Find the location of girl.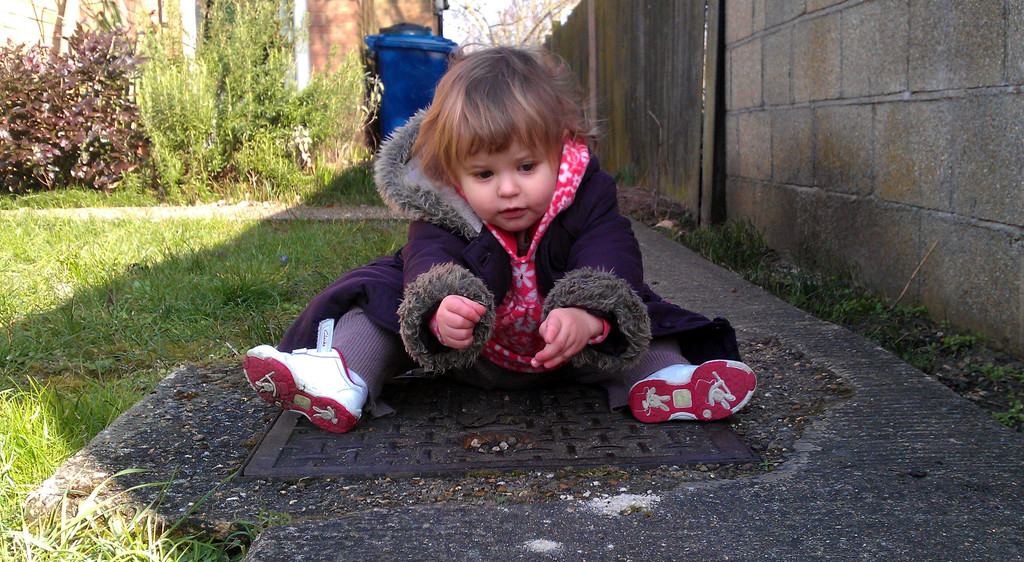
Location: bbox=[244, 44, 759, 433].
